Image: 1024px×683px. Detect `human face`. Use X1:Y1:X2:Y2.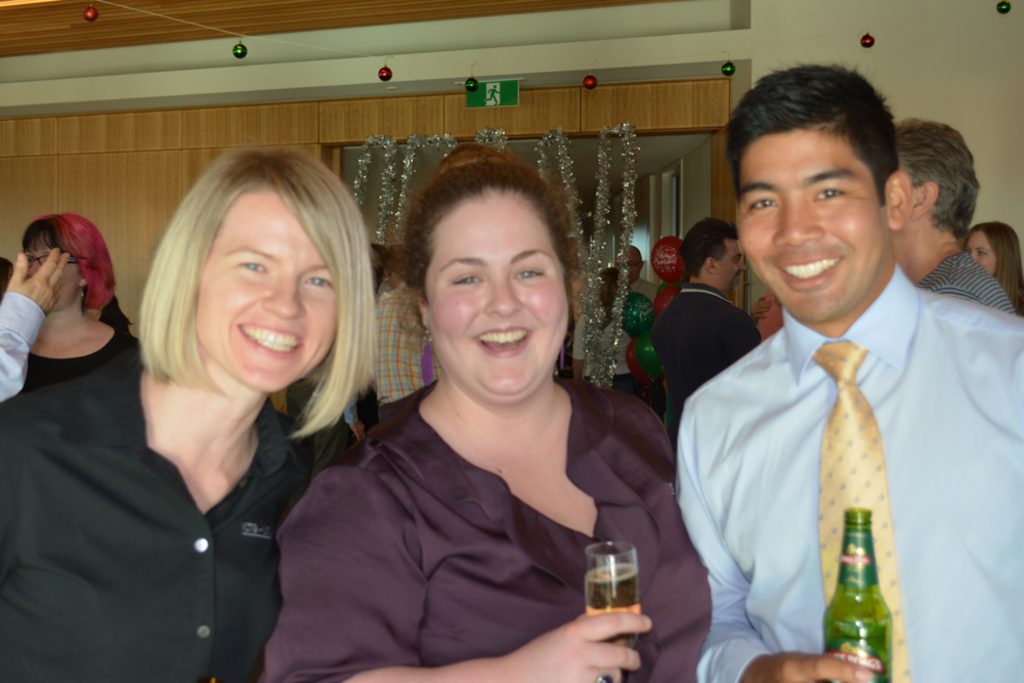
622:249:639:283.
